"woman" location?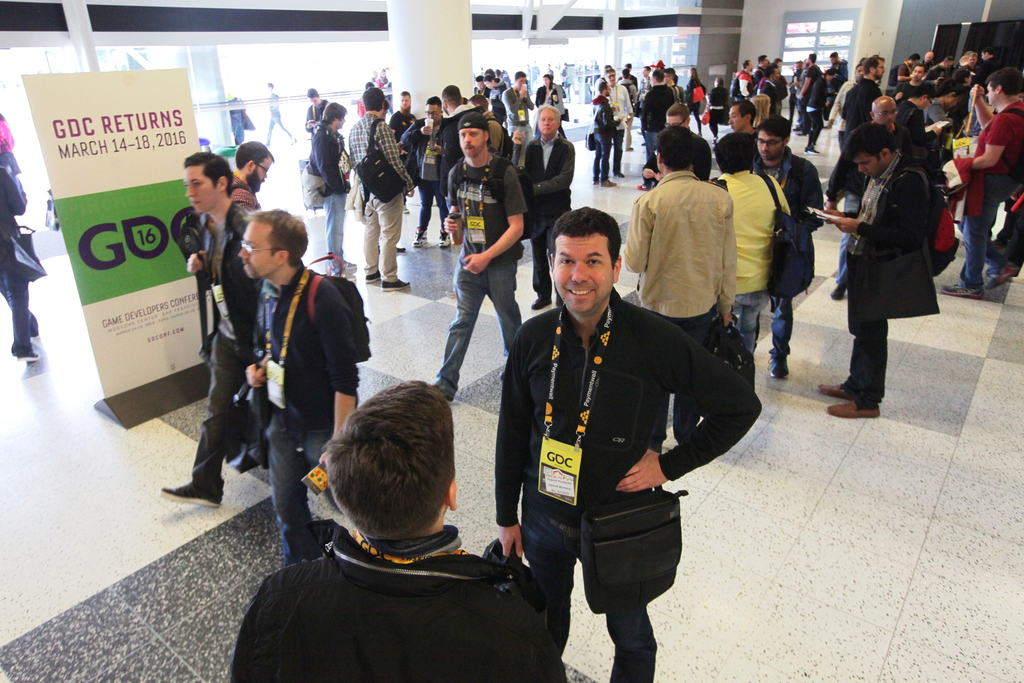
select_region(954, 66, 972, 122)
